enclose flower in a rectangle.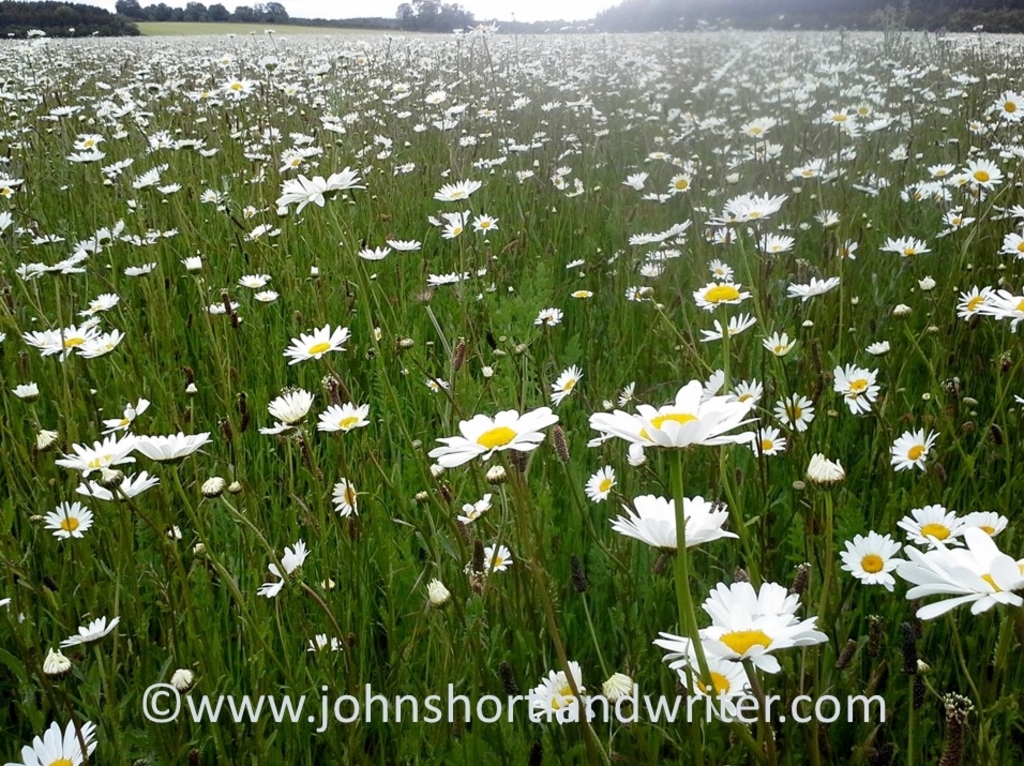
bbox=[689, 280, 752, 312].
